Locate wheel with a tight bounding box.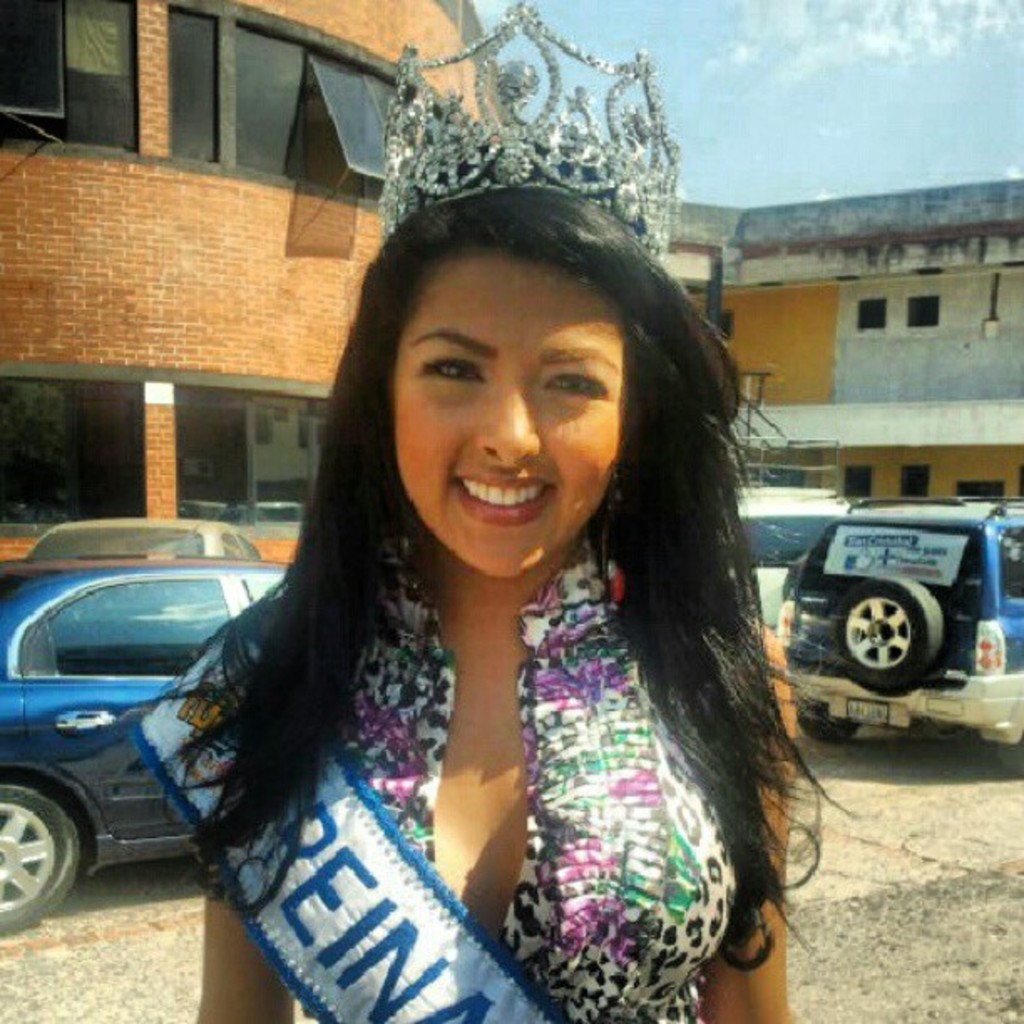
{"left": 0, "top": 783, "right": 79, "bottom": 934}.
